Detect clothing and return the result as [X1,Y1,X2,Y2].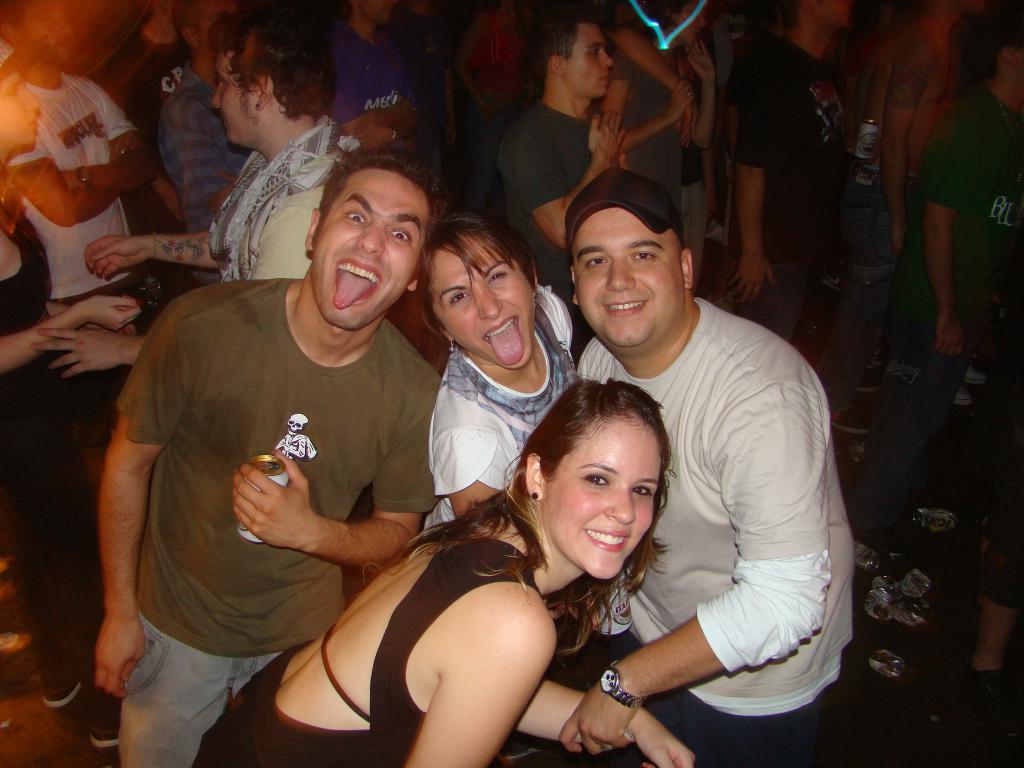
[737,252,819,330].
